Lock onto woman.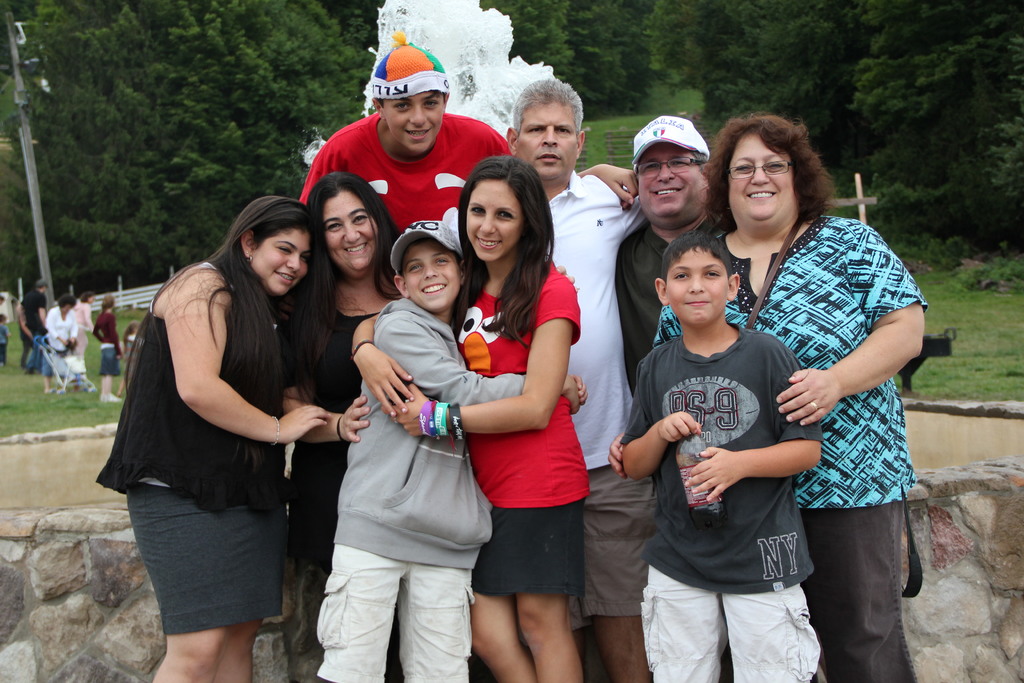
Locked: <bbox>88, 288, 125, 409</bbox>.
